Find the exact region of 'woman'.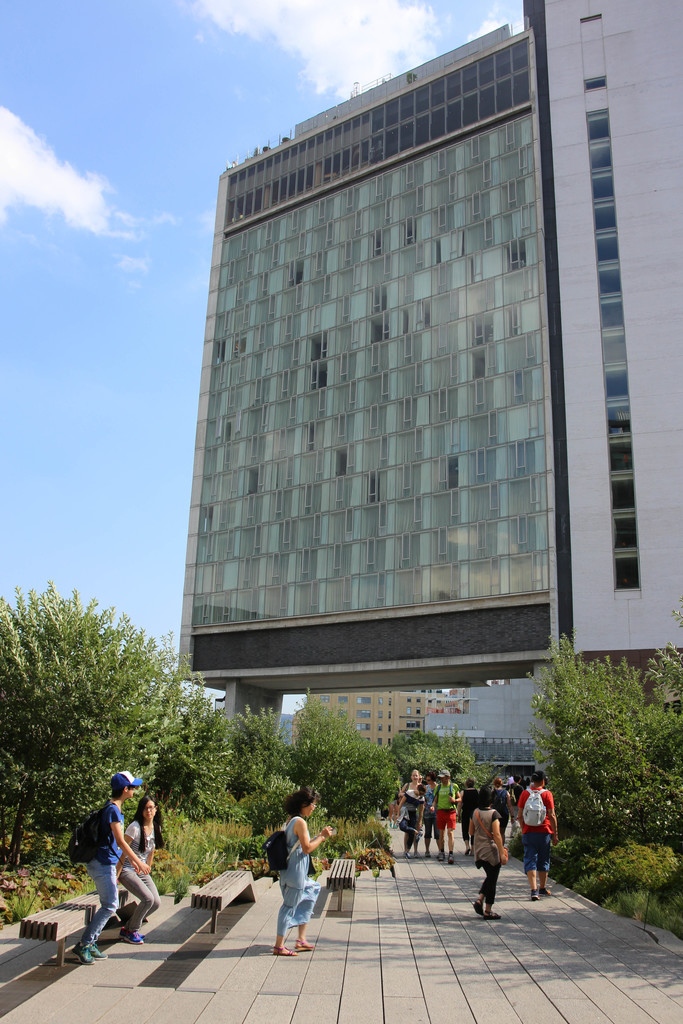
Exact region: x1=470, y1=786, x2=502, y2=921.
